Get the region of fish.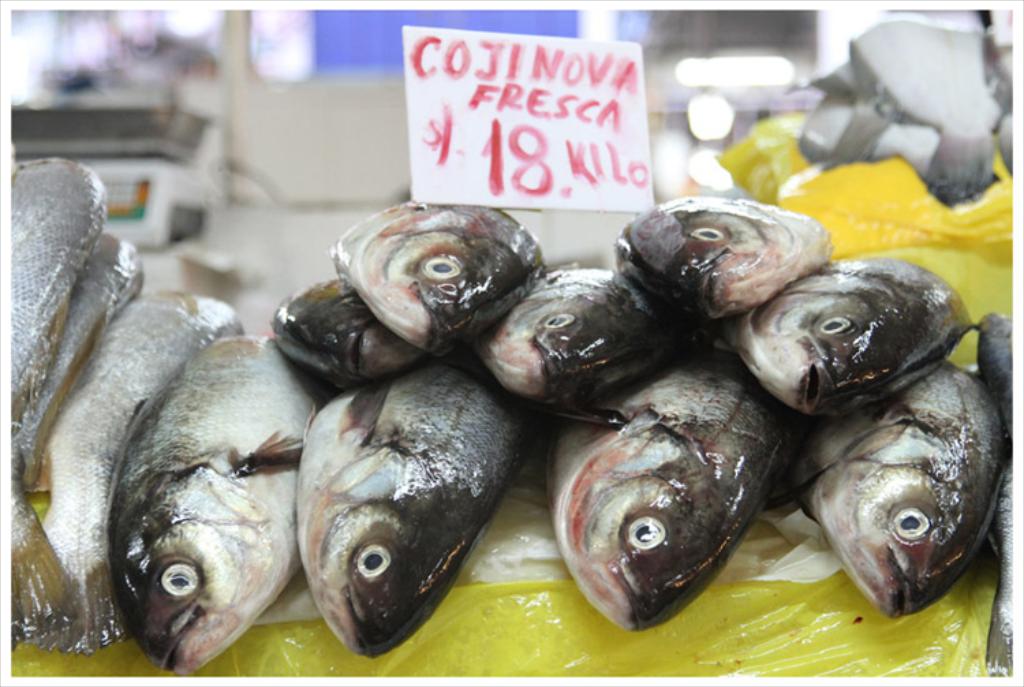
550,352,792,634.
